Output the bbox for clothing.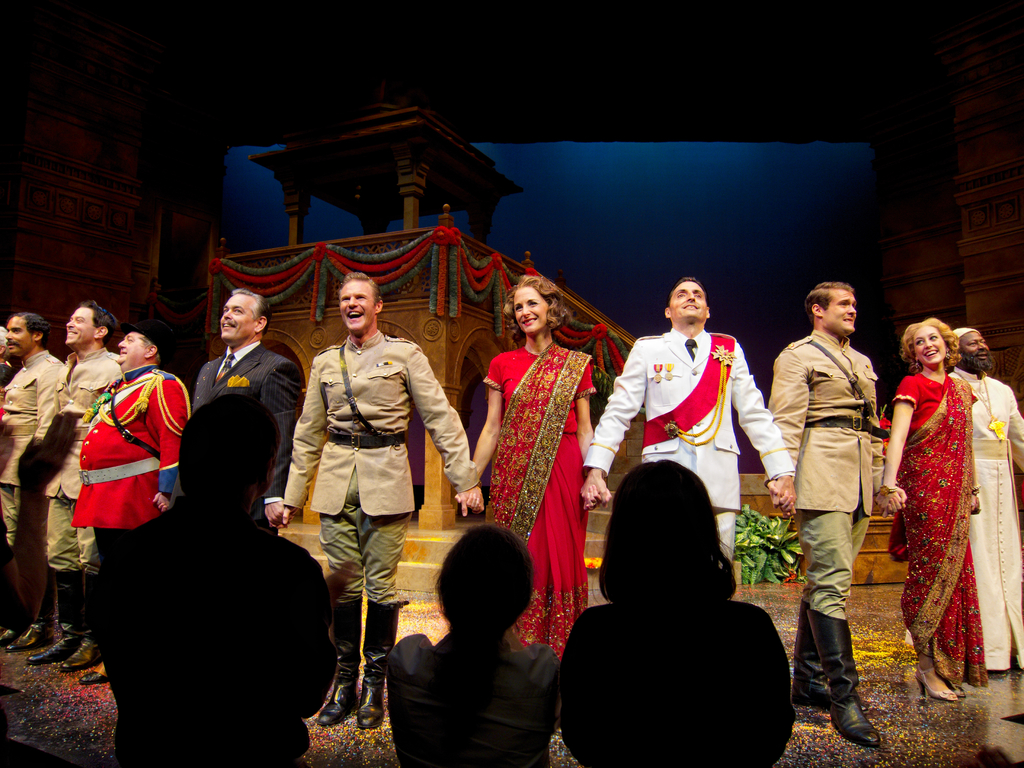
(562,600,794,767).
